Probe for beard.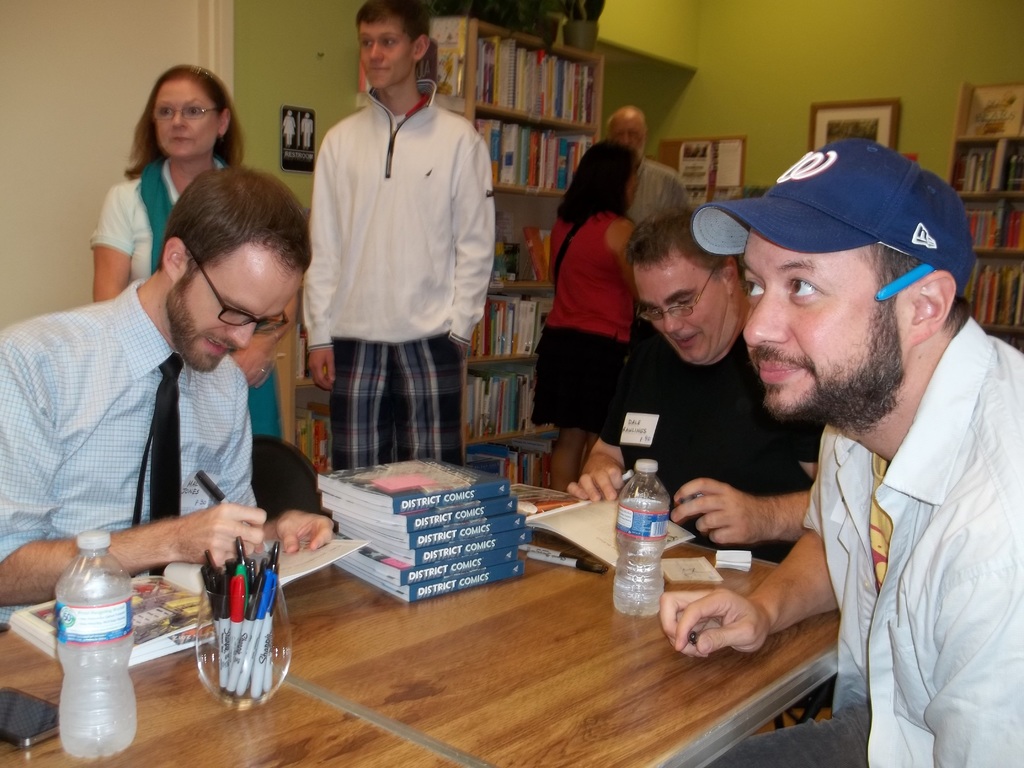
Probe result: (left=160, top=280, right=227, bottom=373).
